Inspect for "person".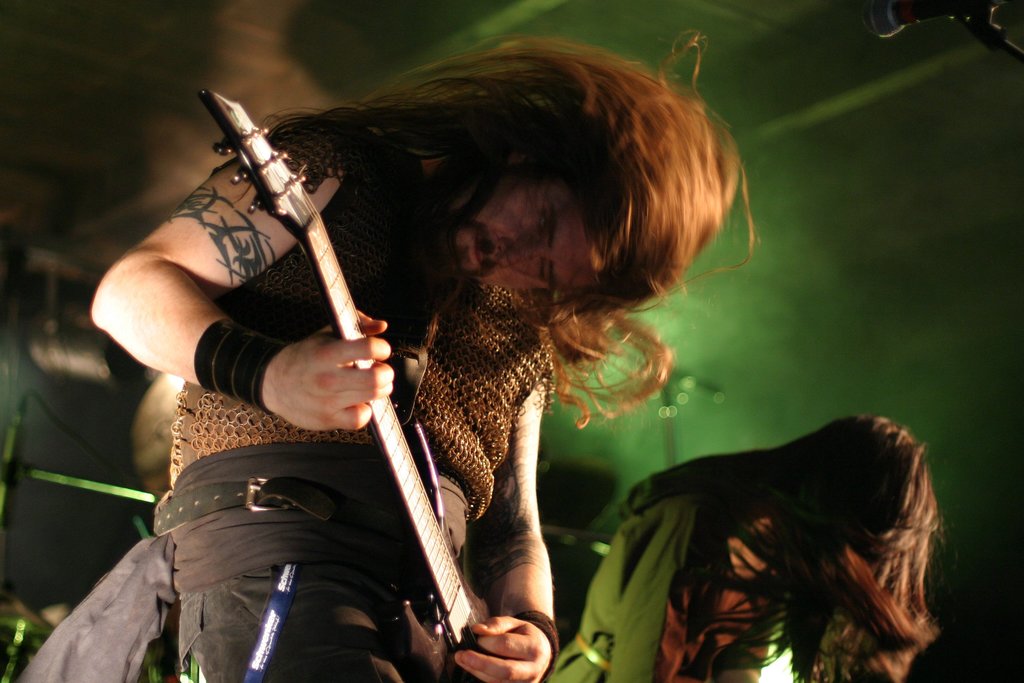
Inspection: 175:62:772:682.
